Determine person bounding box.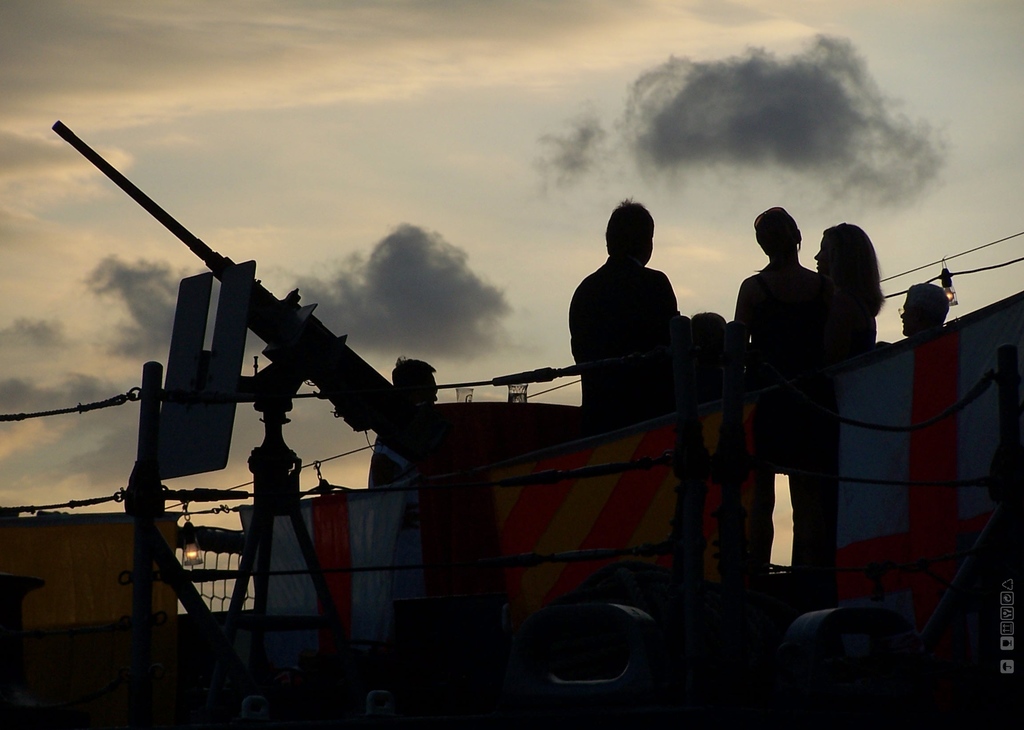
Determined: (left=681, top=314, right=769, bottom=641).
